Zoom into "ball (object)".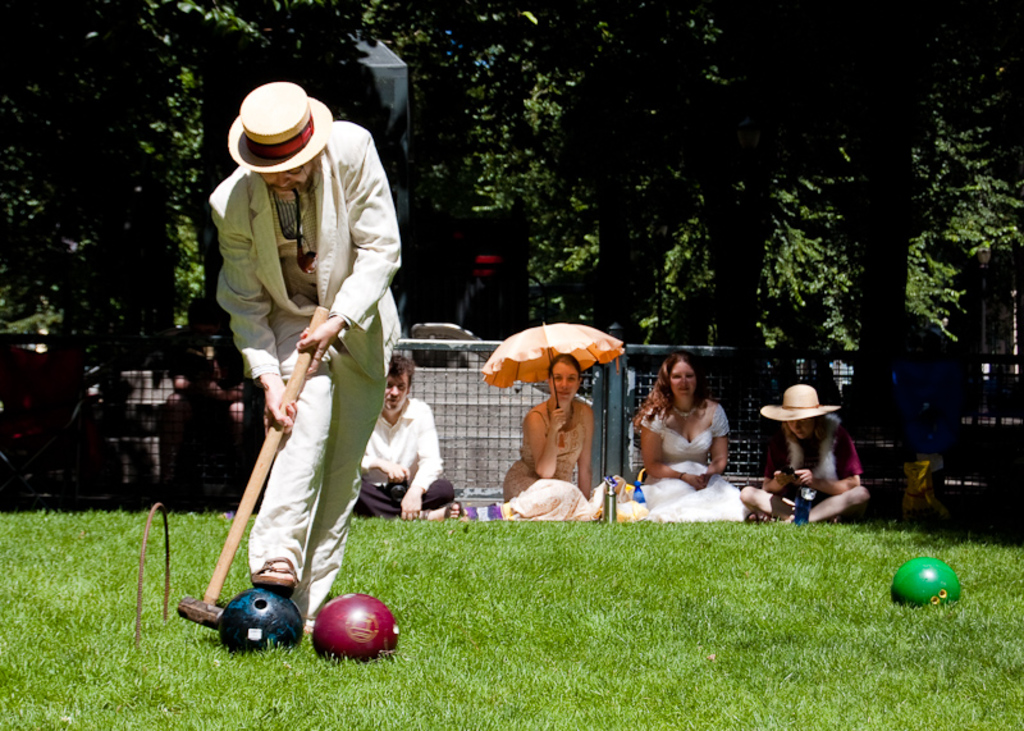
Zoom target: (211,589,303,659).
